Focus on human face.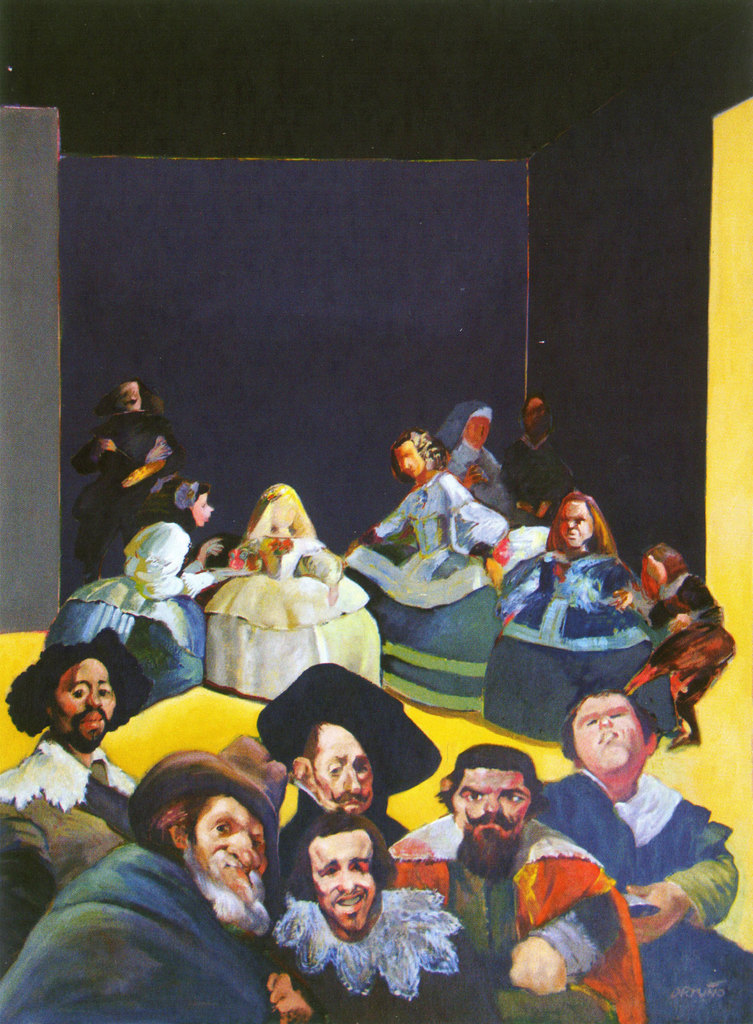
Focused at rect(466, 410, 490, 451).
